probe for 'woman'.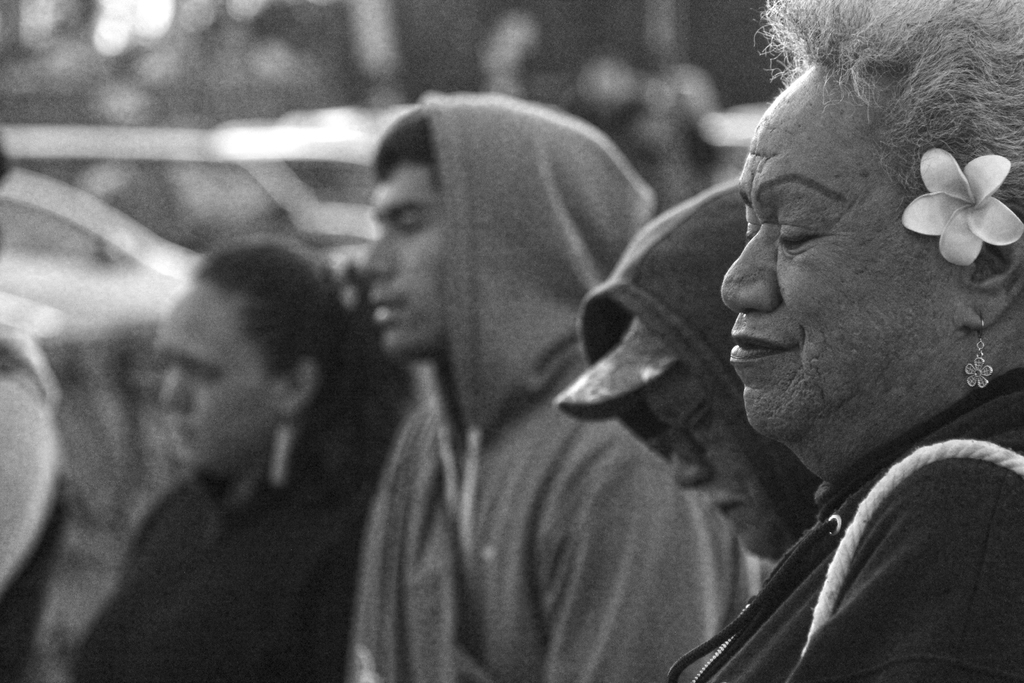
Probe result: pyautogui.locateOnScreen(68, 235, 426, 682).
